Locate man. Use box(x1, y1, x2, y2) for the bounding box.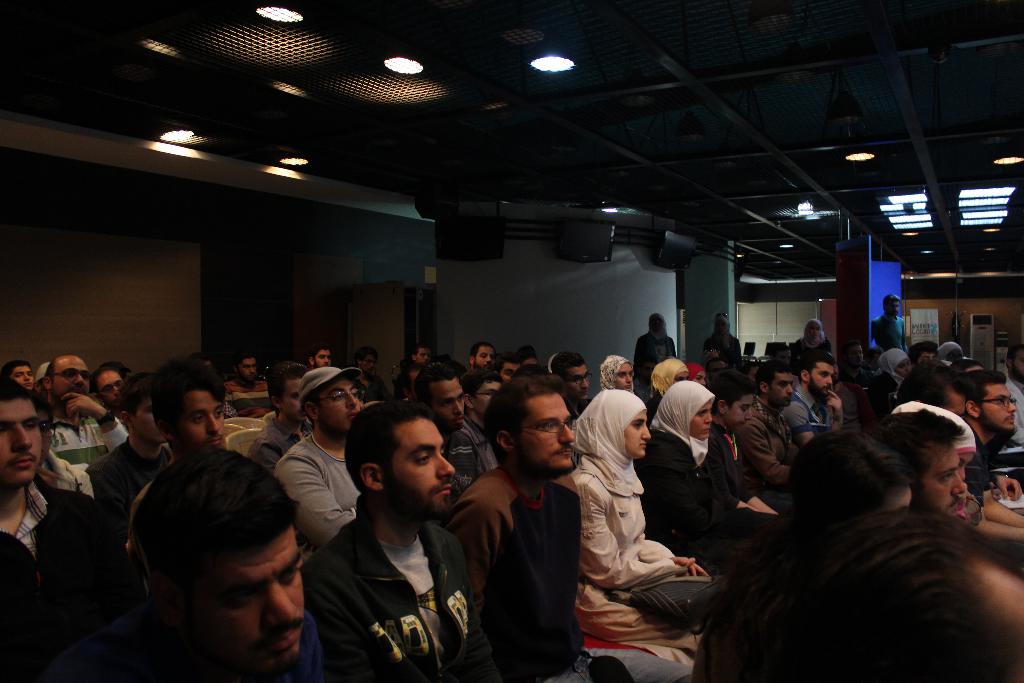
box(483, 345, 528, 401).
